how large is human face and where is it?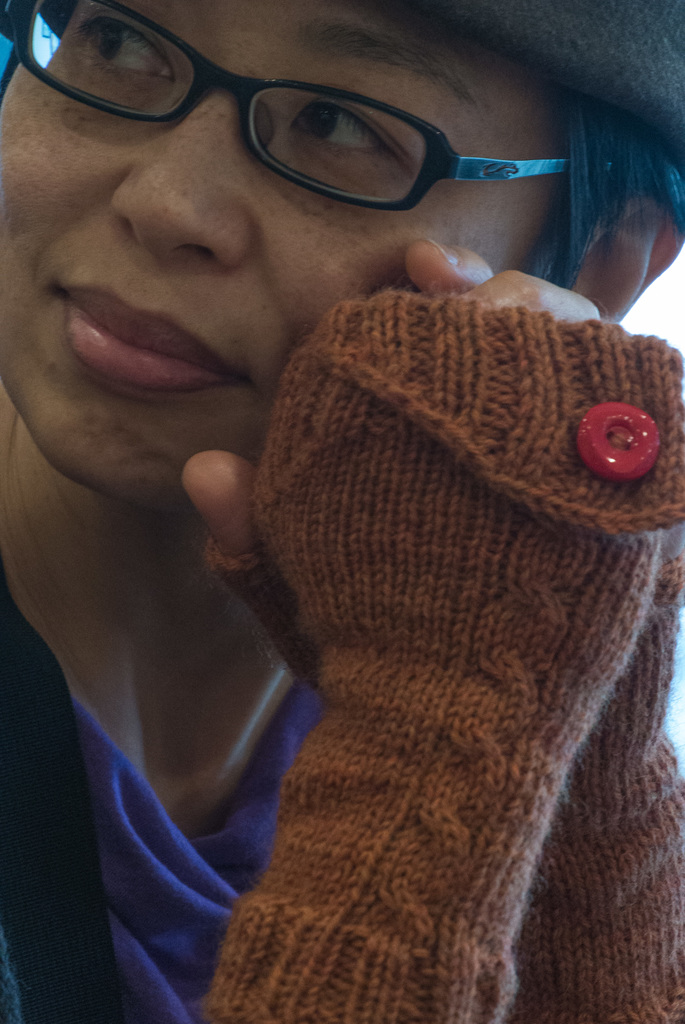
Bounding box: 0, 0, 567, 511.
